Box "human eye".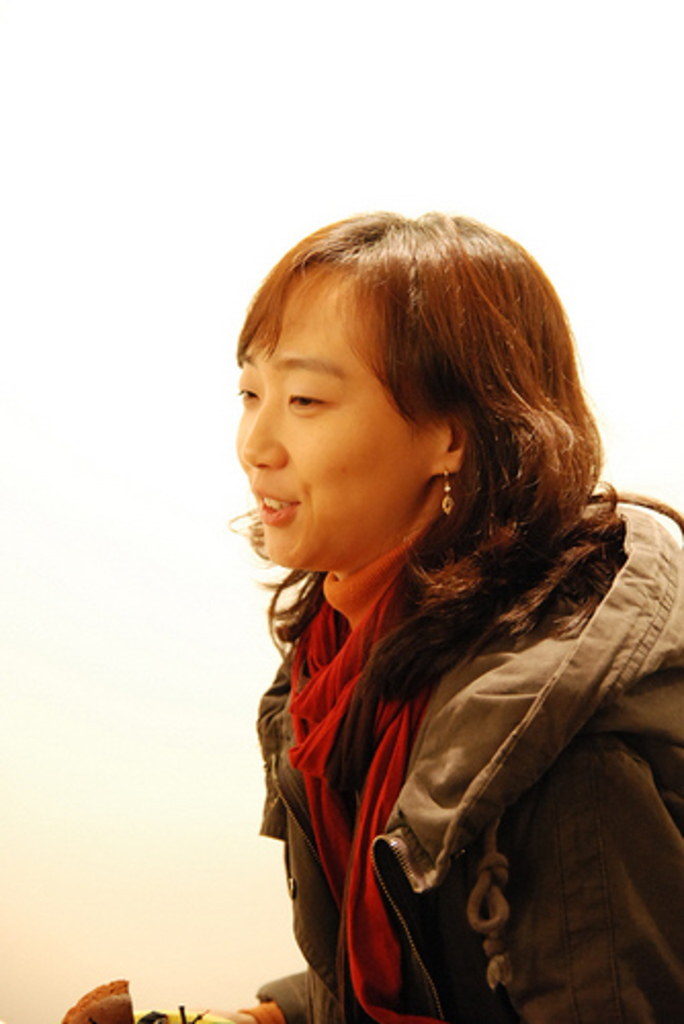
x1=240, y1=371, x2=260, y2=414.
